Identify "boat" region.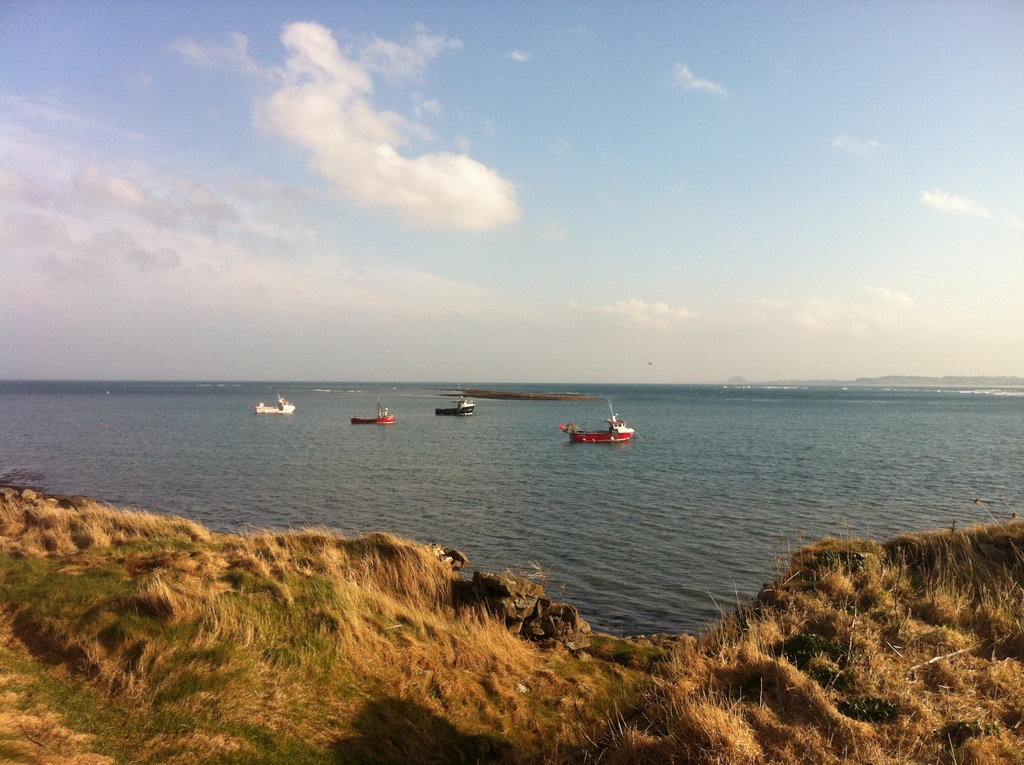
Region: {"left": 254, "top": 392, "right": 298, "bottom": 415}.
